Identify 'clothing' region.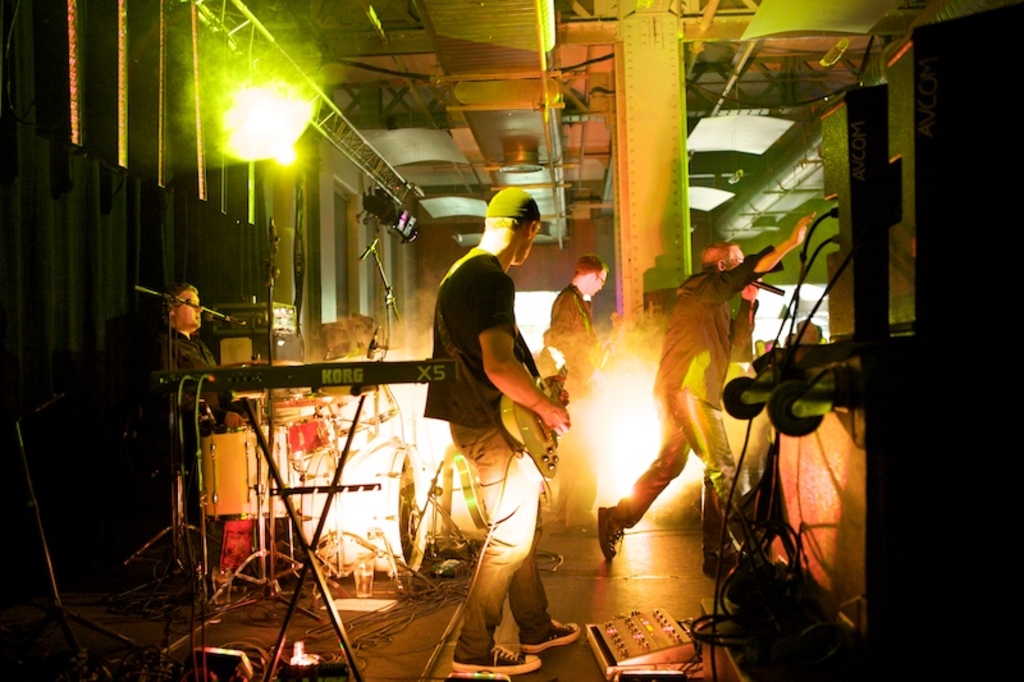
Region: rect(550, 283, 604, 403).
